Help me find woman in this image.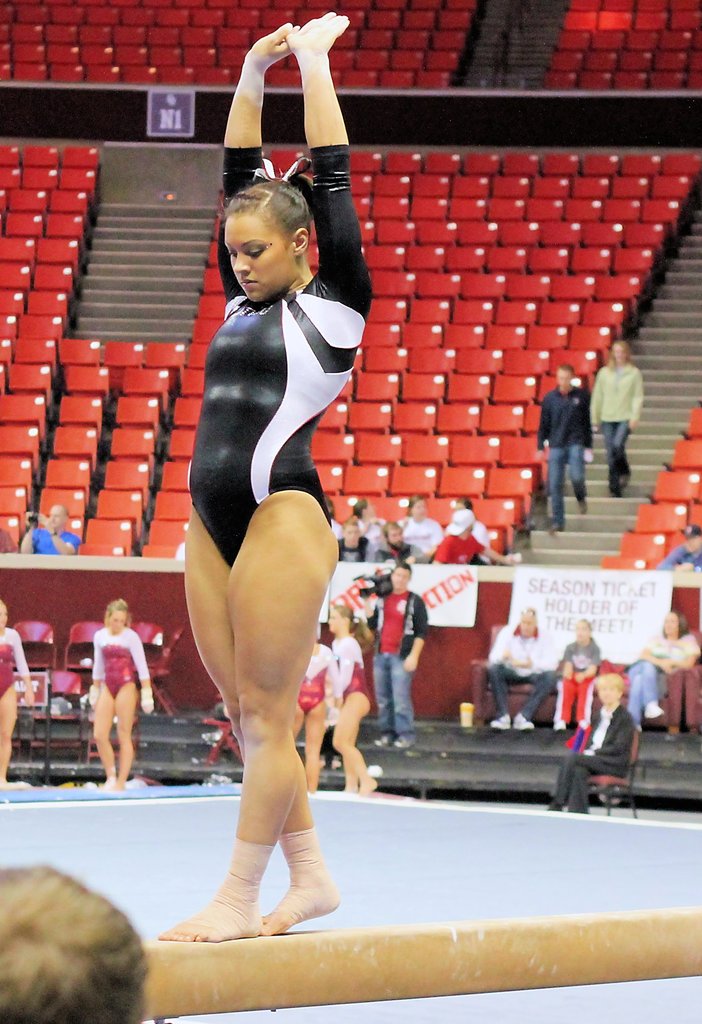
Found it: [295, 612, 350, 804].
